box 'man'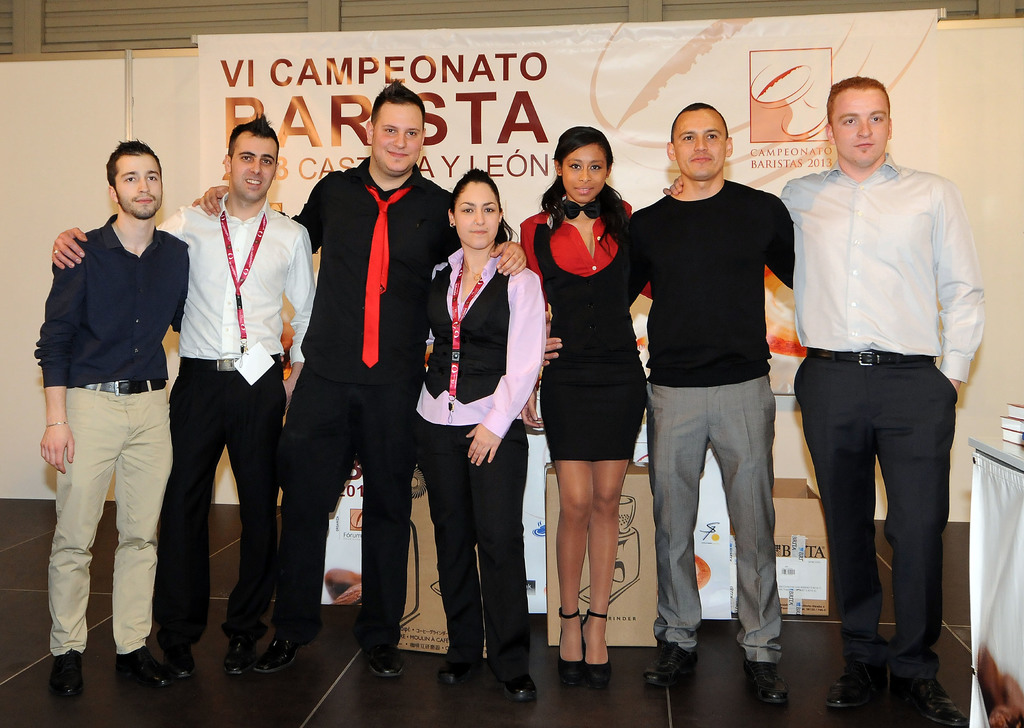
<bbox>768, 77, 976, 704</bbox>
